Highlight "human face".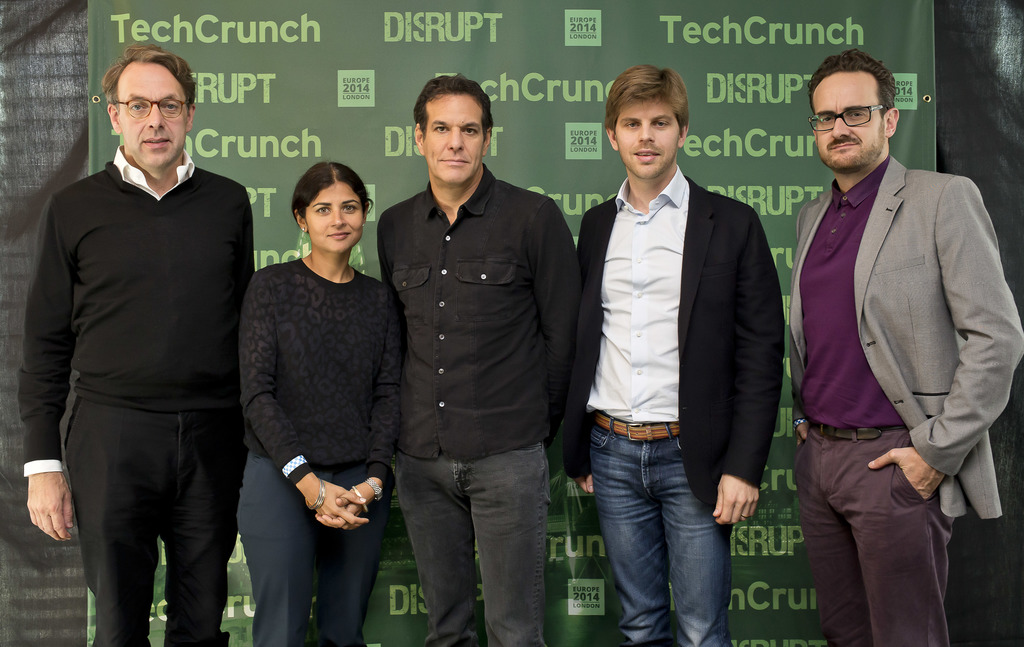
Highlighted region: left=120, top=63, right=187, bottom=168.
